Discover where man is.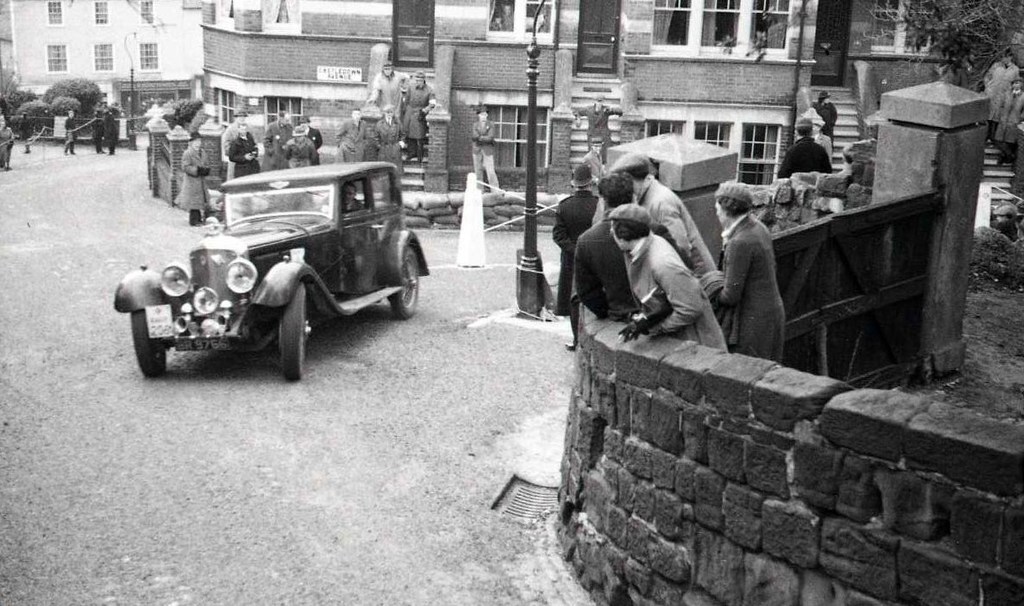
Discovered at pyautogui.locateOnScreen(615, 158, 726, 307).
